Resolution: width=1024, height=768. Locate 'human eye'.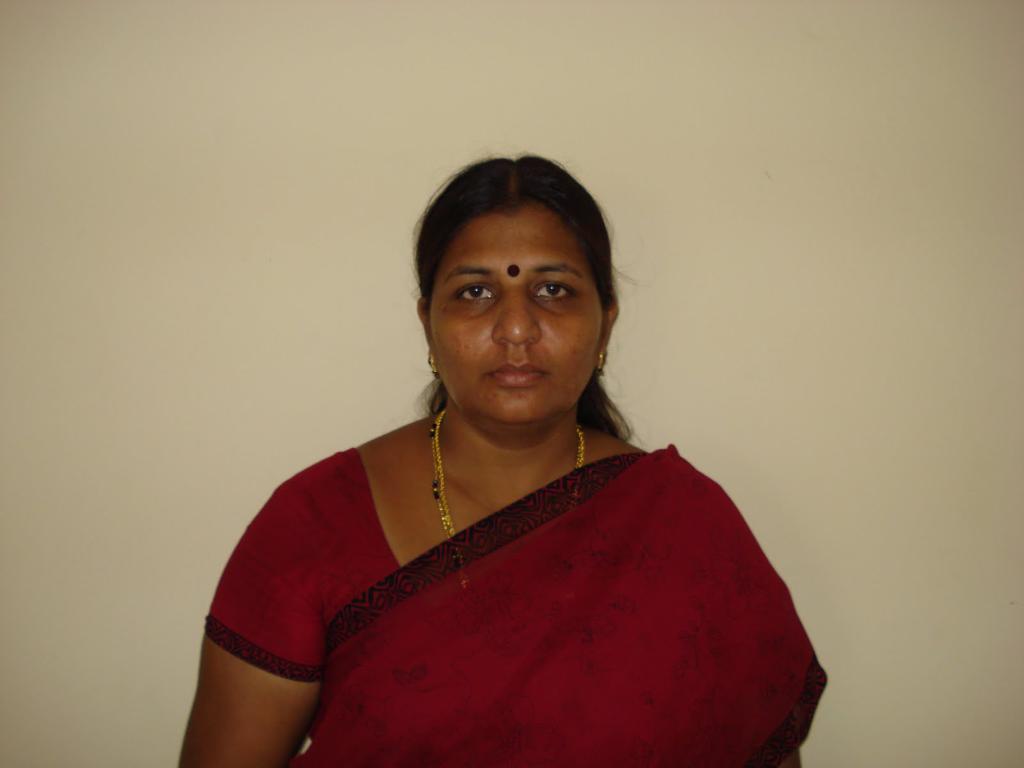
(453, 278, 499, 307).
